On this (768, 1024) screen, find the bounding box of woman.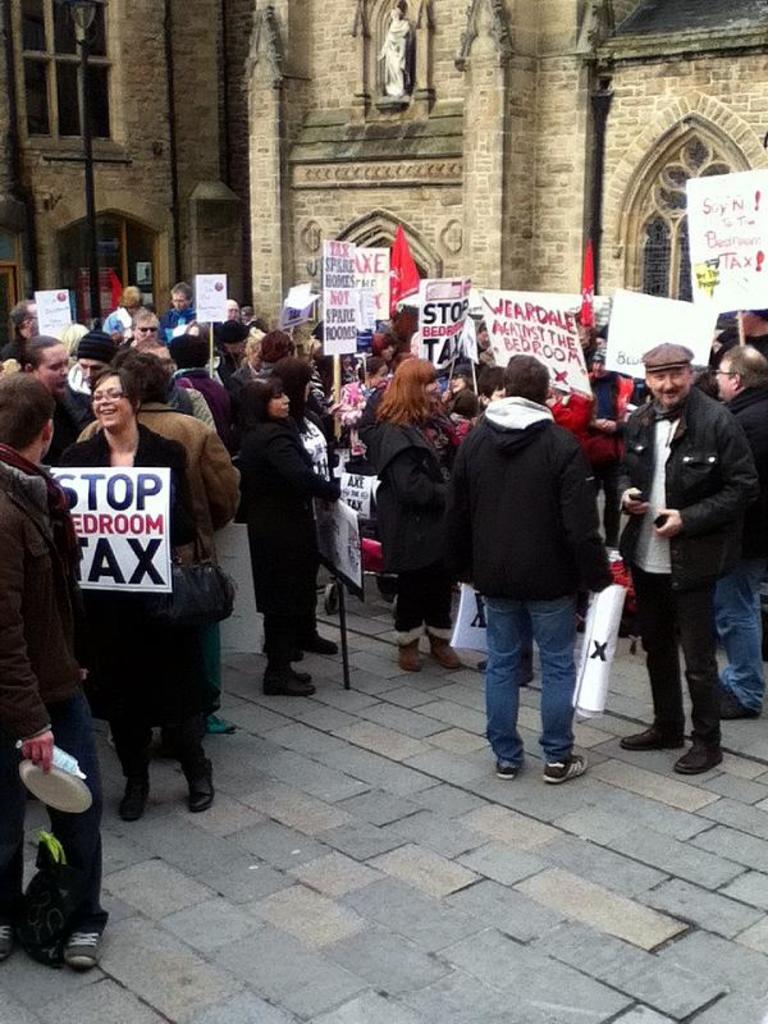
Bounding box: bbox(172, 332, 232, 430).
